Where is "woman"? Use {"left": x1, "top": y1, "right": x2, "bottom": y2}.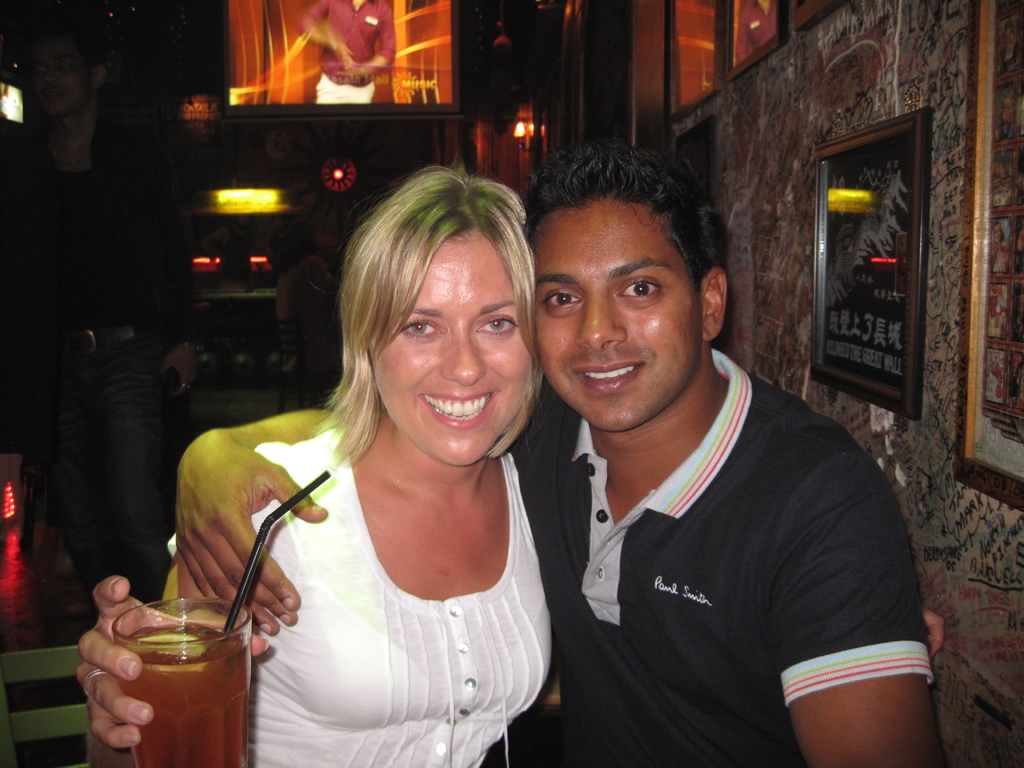
{"left": 73, "top": 152, "right": 943, "bottom": 767}.
